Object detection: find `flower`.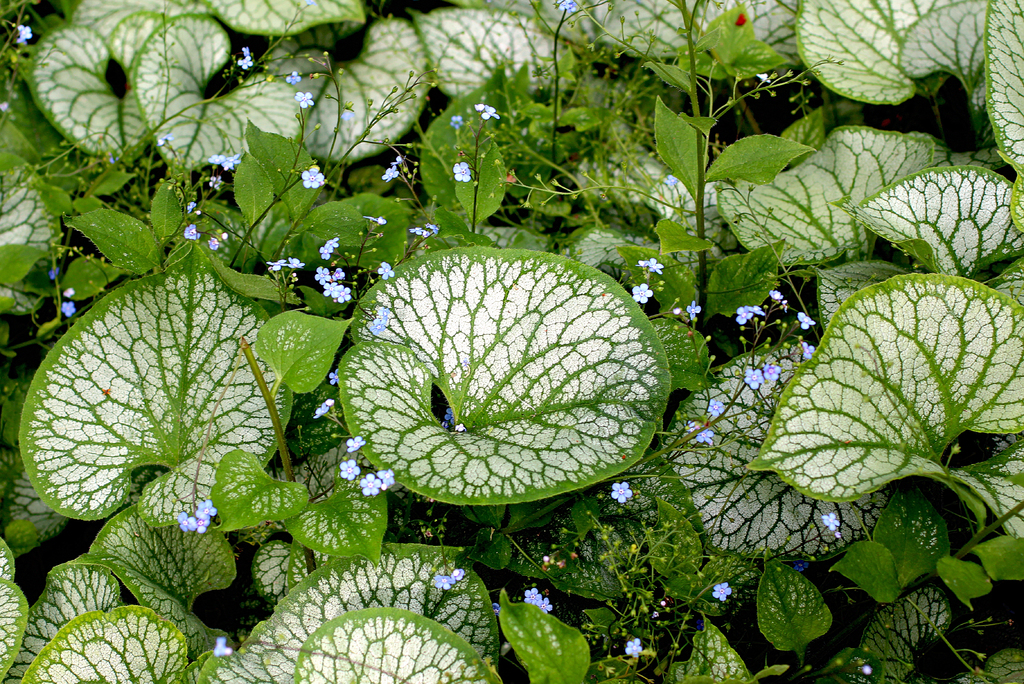
<bbox>361, 473, 378, 497</bbox>.
